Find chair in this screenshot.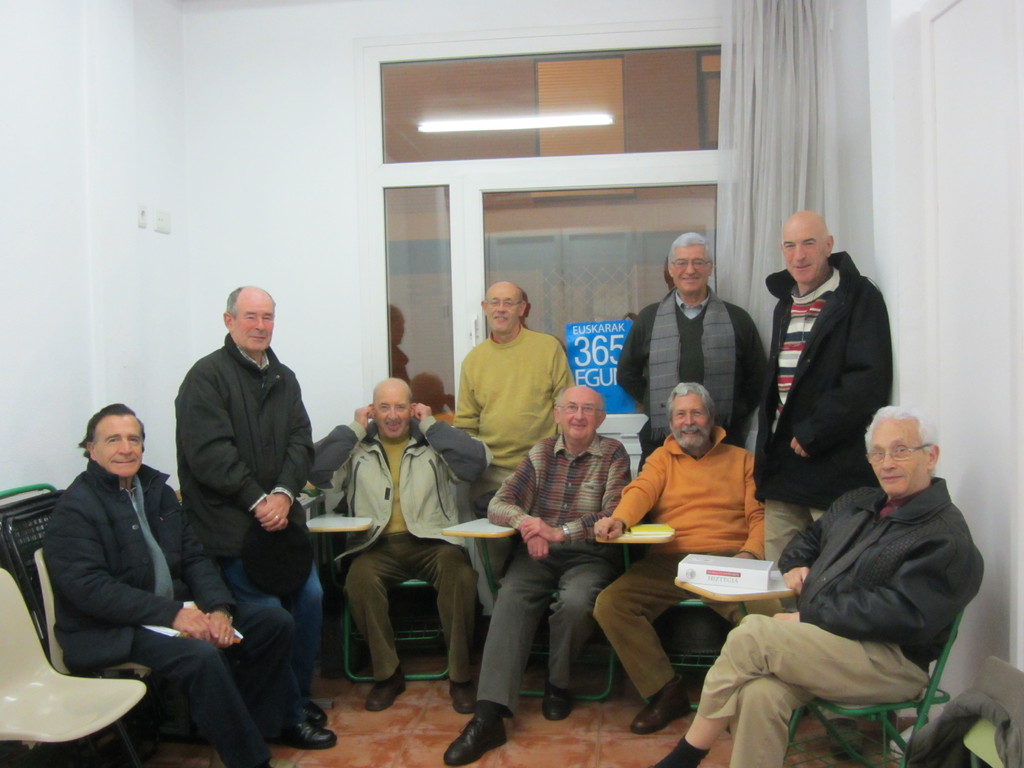
The bounding box for chair is select_region(674, 574, 965, 767).
